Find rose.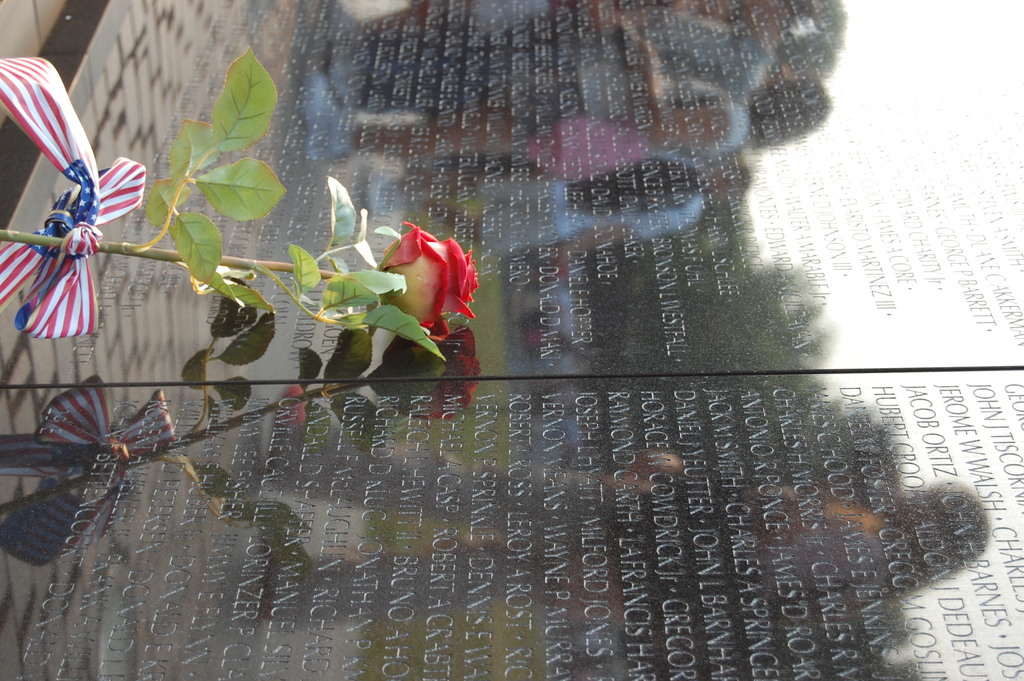
[x1=381, y1=220, x2=479, y2=341].
